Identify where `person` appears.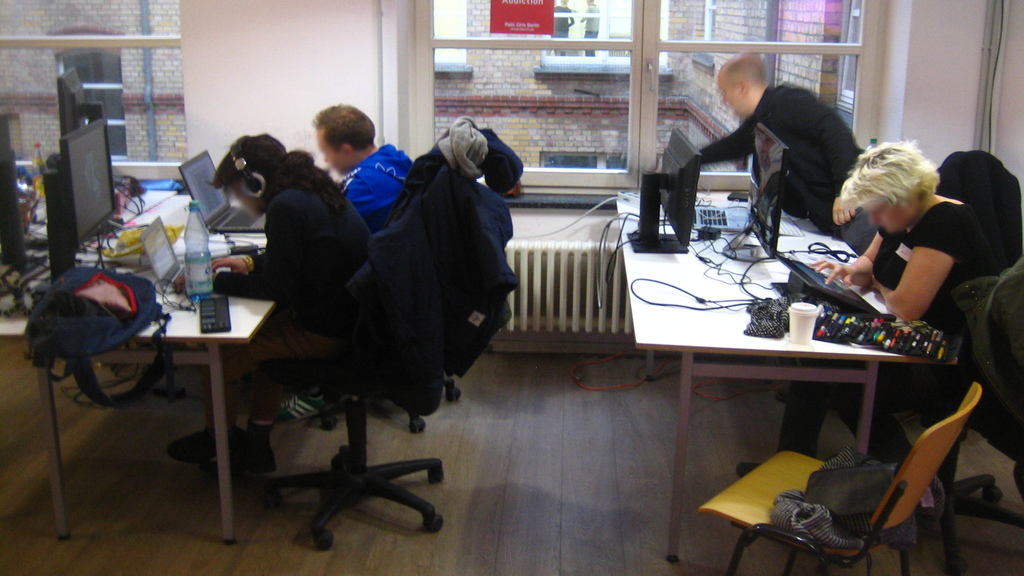
Appears at x1=274 y1=99 x2=421 y2=428.
